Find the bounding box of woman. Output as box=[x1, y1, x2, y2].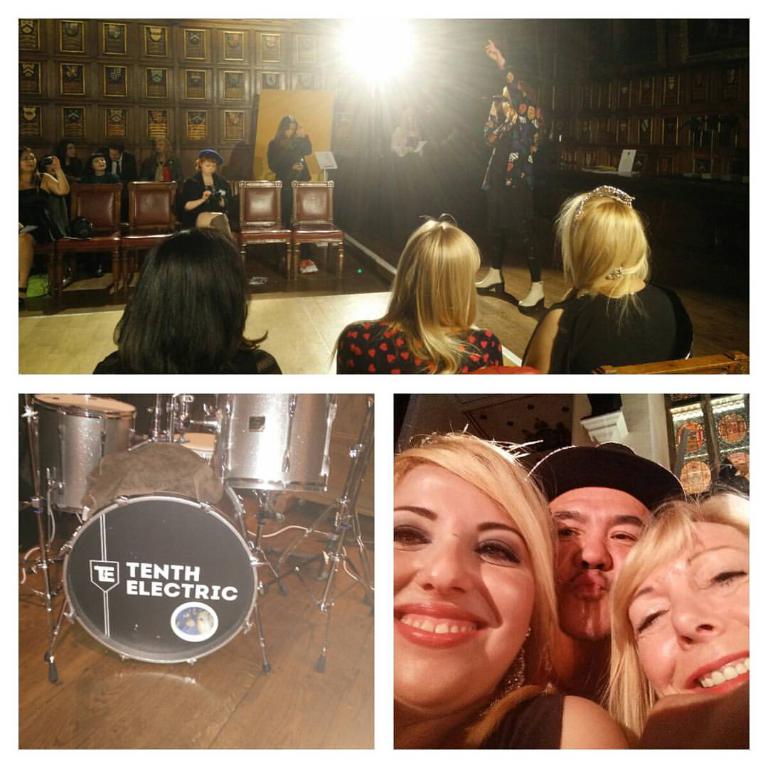
box=[171, 151, 245, 250].
